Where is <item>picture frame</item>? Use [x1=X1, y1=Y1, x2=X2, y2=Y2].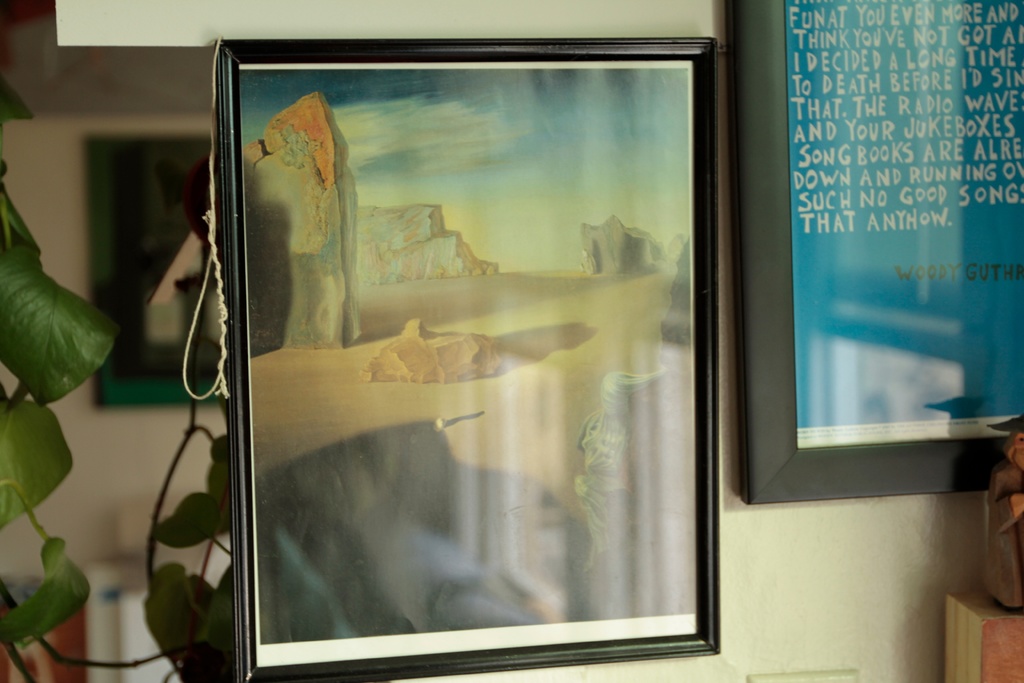
[x1=713, y1=0, x2=1023, y2=513].
